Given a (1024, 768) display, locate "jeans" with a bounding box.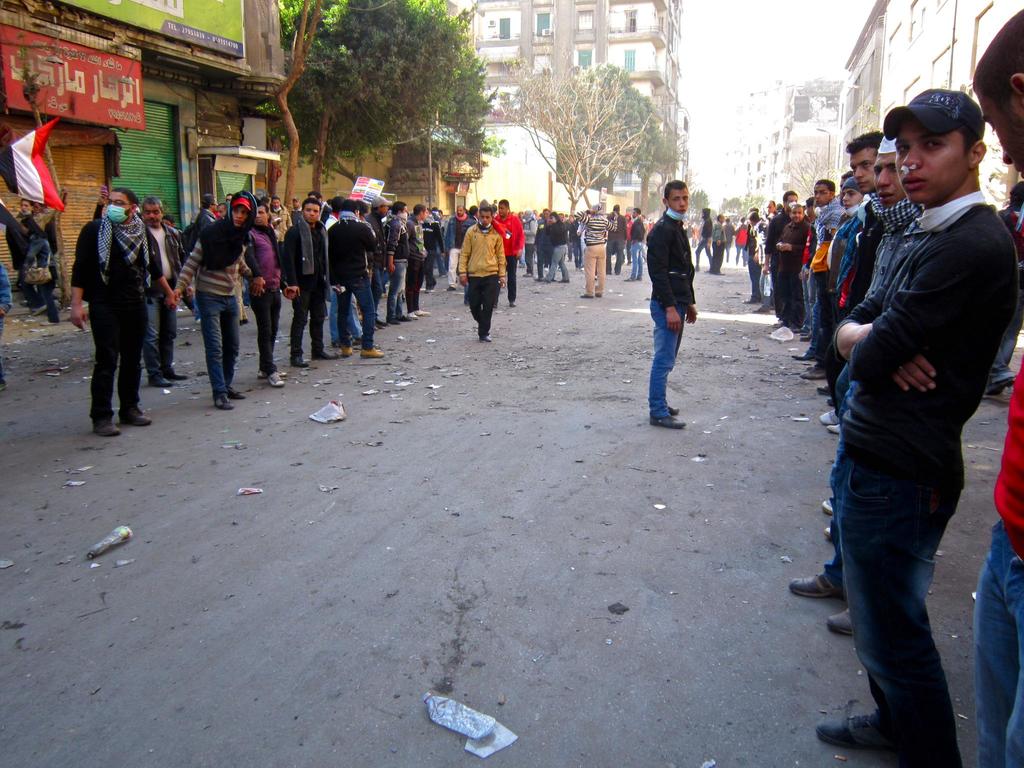
Located: 818 356 854 424.
